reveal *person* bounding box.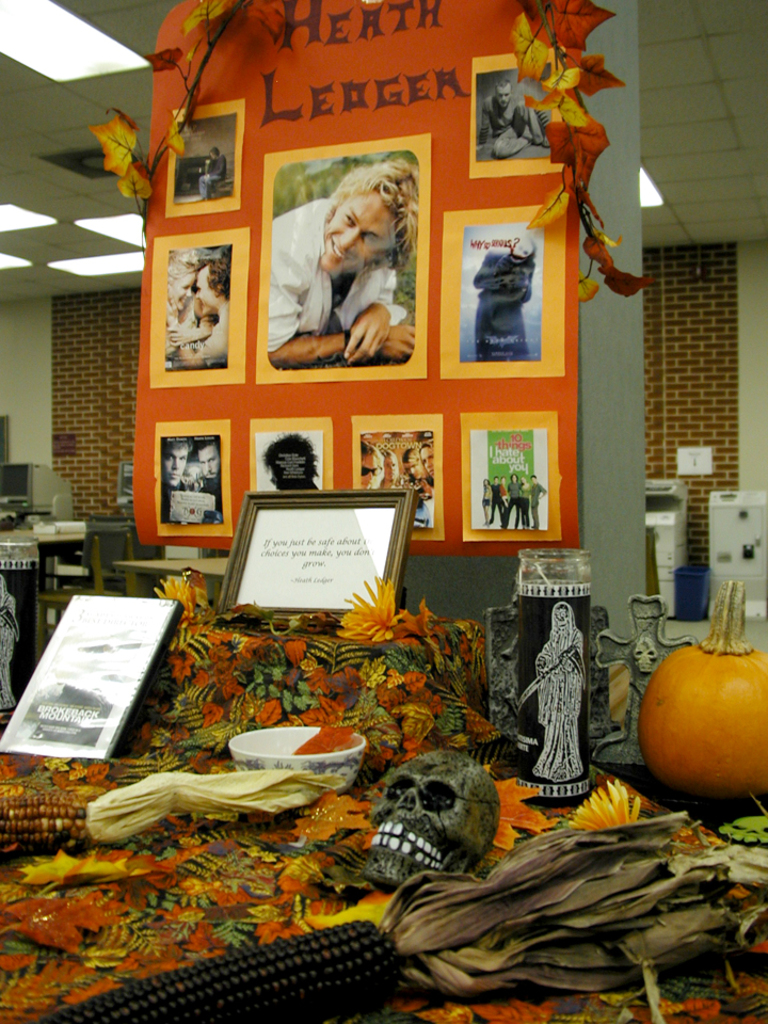
Revealed: left=198, top=437, right=220, bottom=480.
